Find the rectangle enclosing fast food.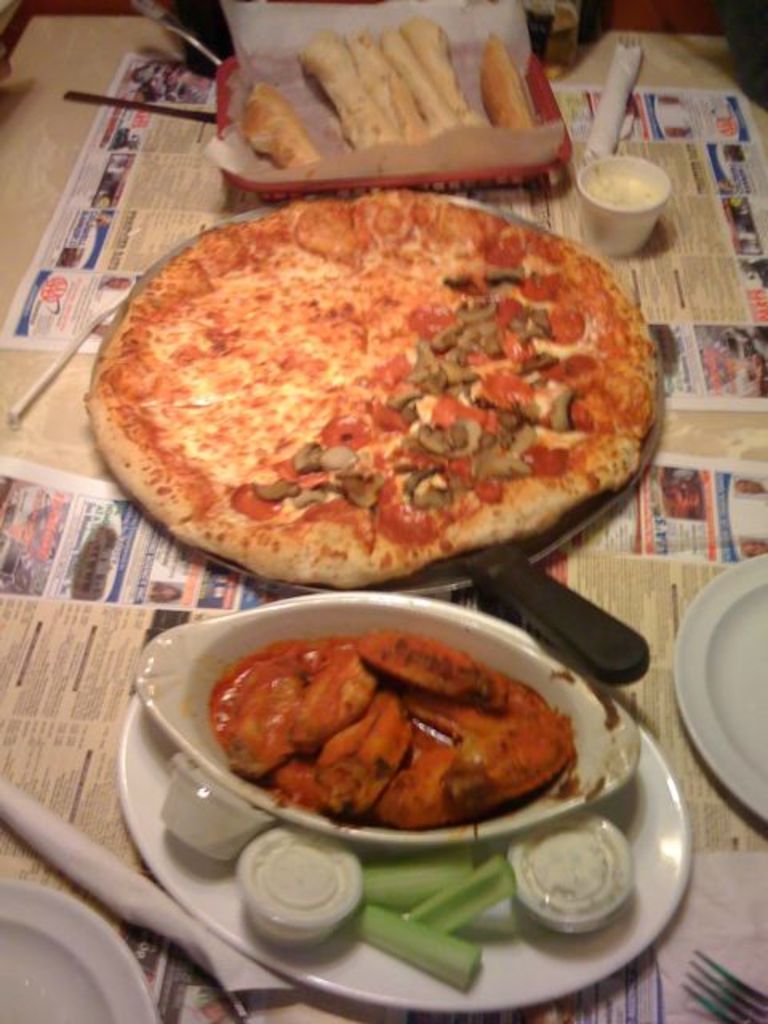
region(208, 627, 582, 850).
